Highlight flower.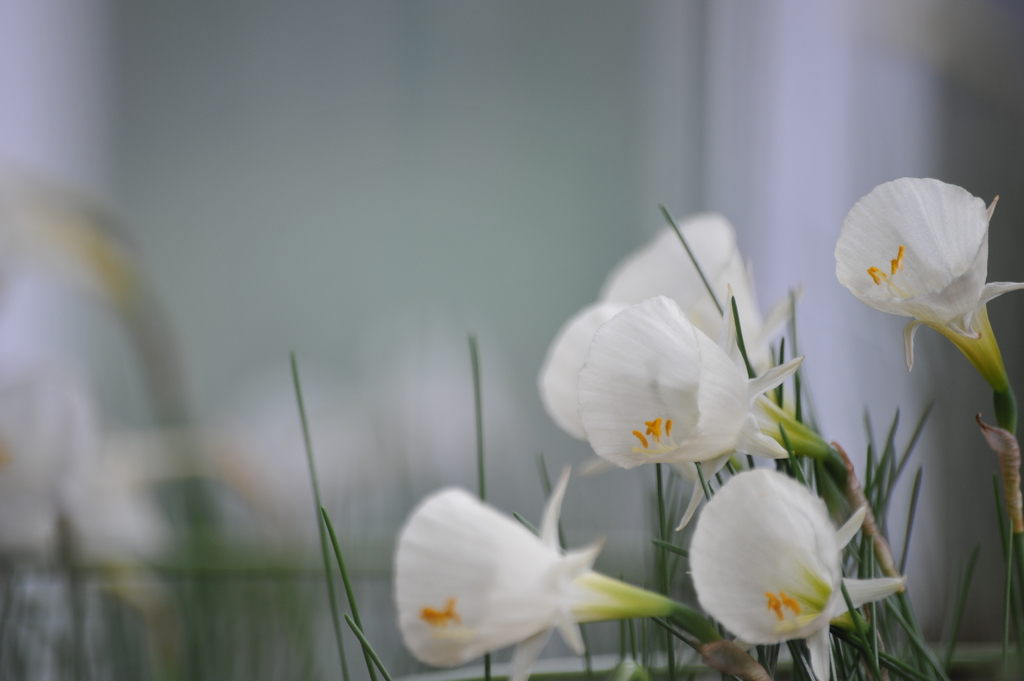
Highlighted region: select_region(838, 182, 1012, 372).
